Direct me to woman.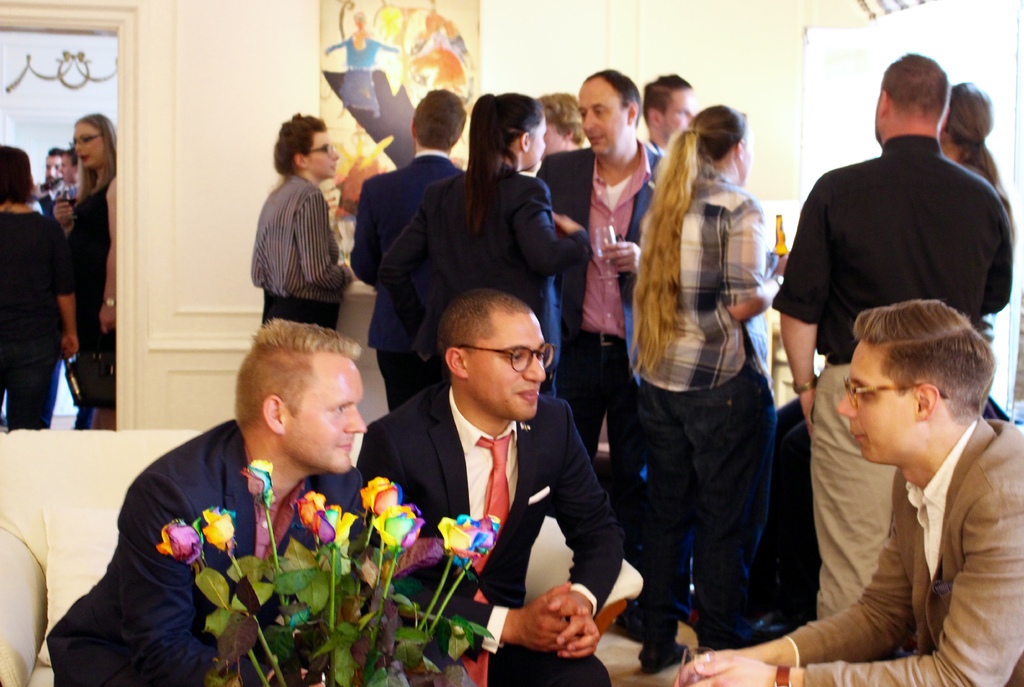
Direction: box=[607, 119, 803, 656].
